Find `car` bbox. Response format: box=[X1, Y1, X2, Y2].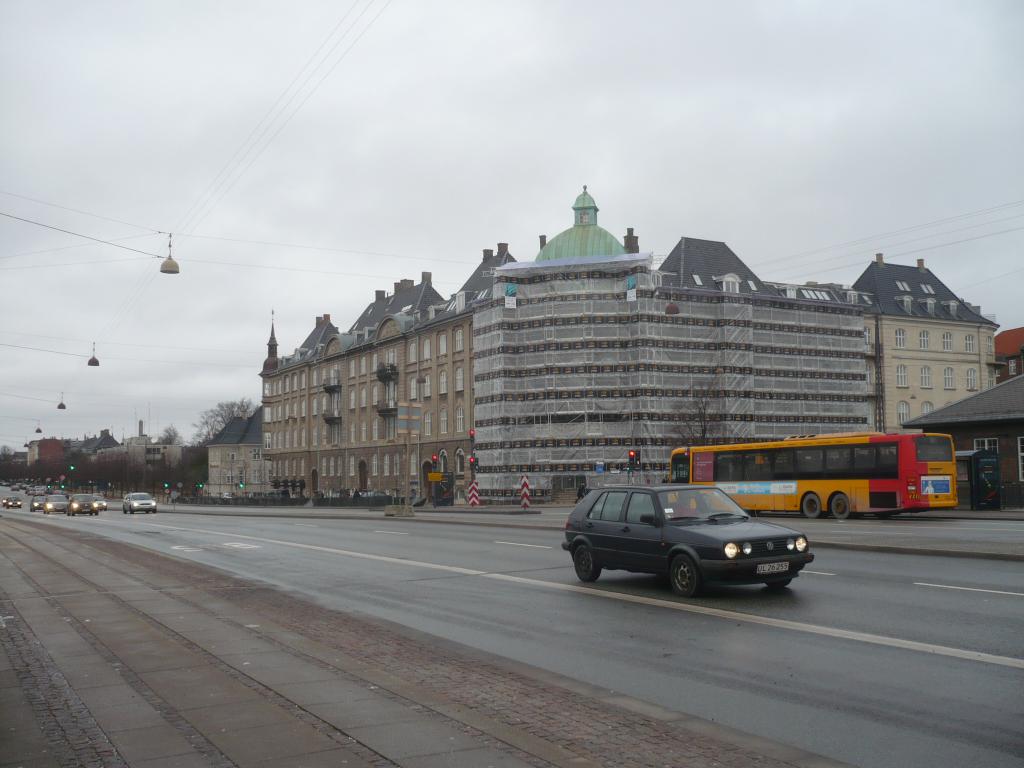
box=[68, 492, 100, 519].
